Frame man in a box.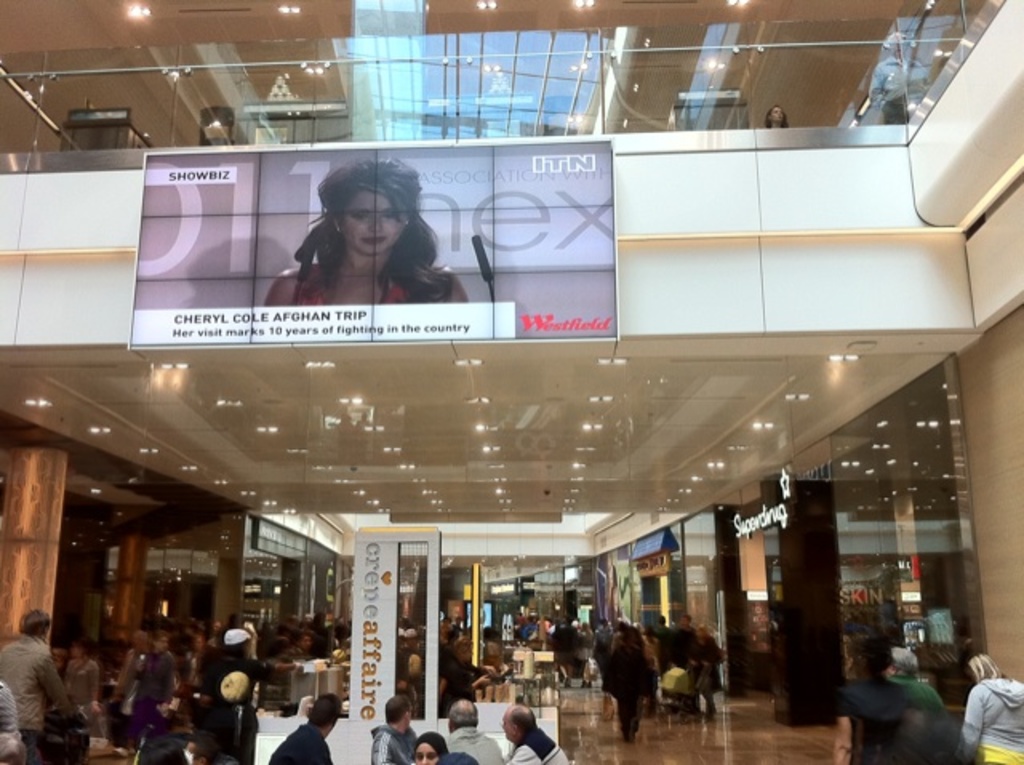
{"left": 0, "top": 611, "right": 74, "bottom": 763}.
